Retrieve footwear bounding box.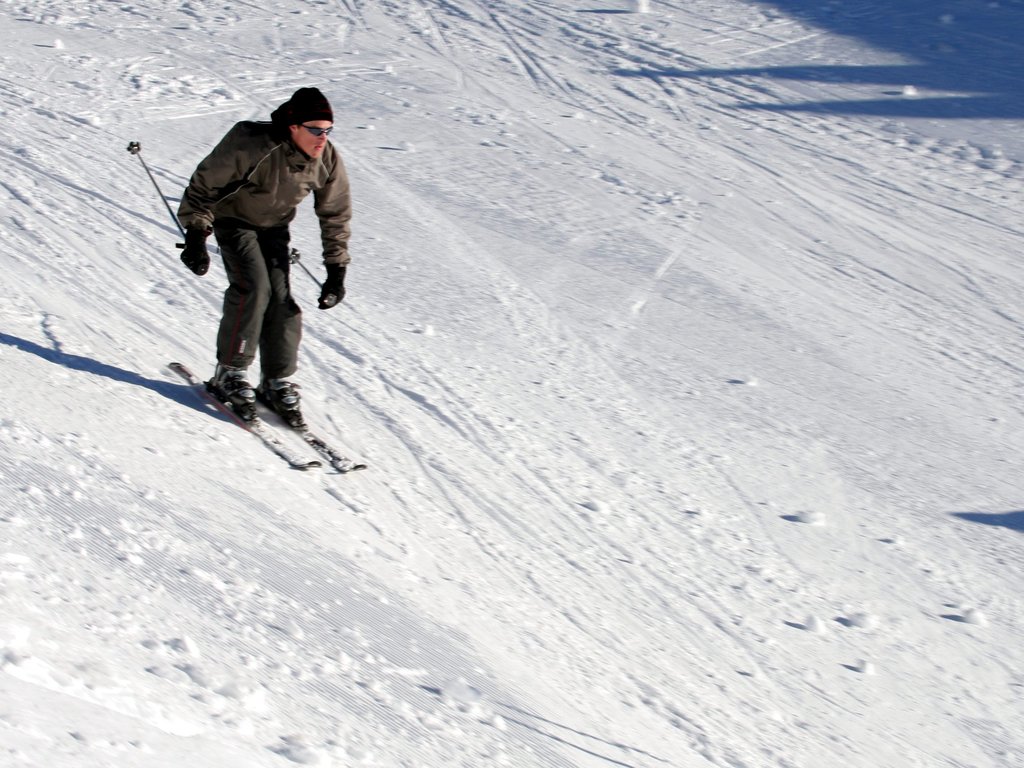
Bounding box: bbox=(205, 361, 257, 422).
